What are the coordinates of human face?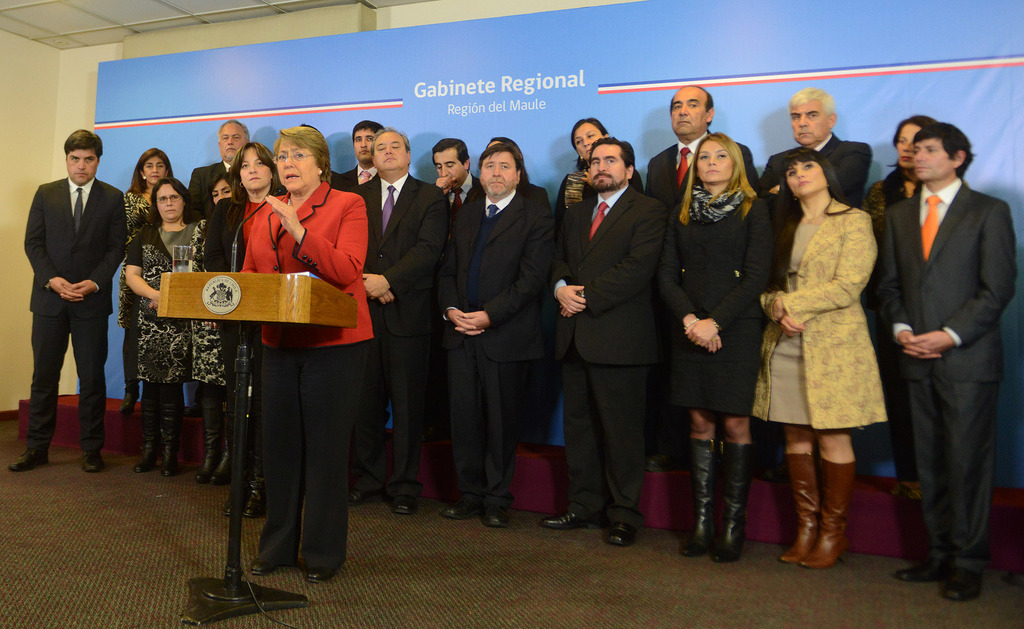
l=792, t=101, r=831, b=146.
